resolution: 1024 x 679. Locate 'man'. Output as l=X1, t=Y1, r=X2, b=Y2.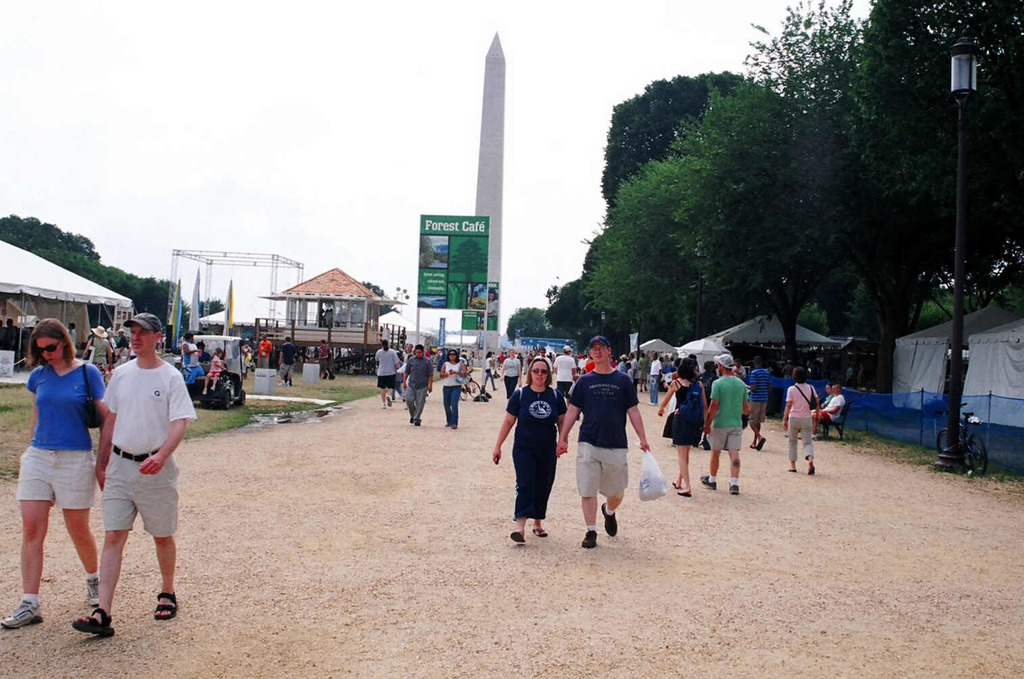
l=746, t=356, r=764, b=450.
